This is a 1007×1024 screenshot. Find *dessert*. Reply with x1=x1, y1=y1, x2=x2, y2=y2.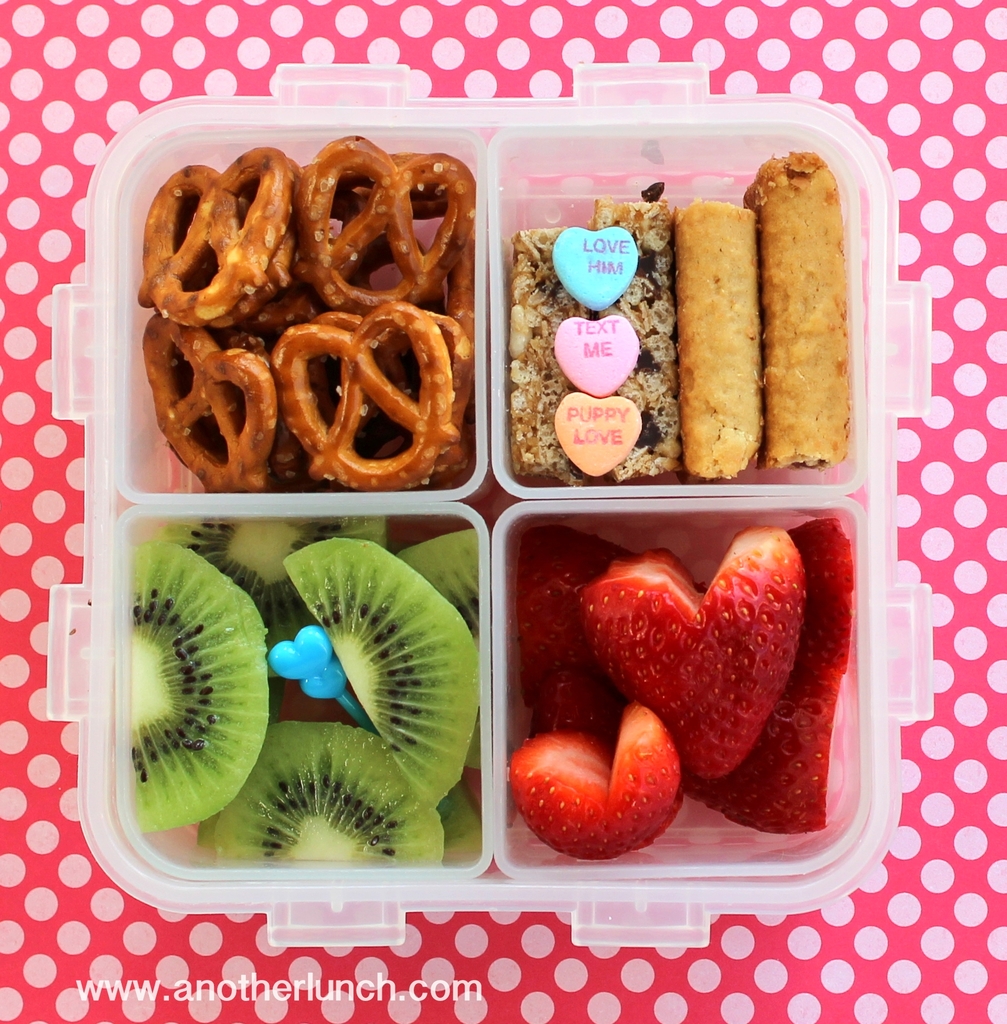
x1=663, y1=195, x2=773, y2=495.
